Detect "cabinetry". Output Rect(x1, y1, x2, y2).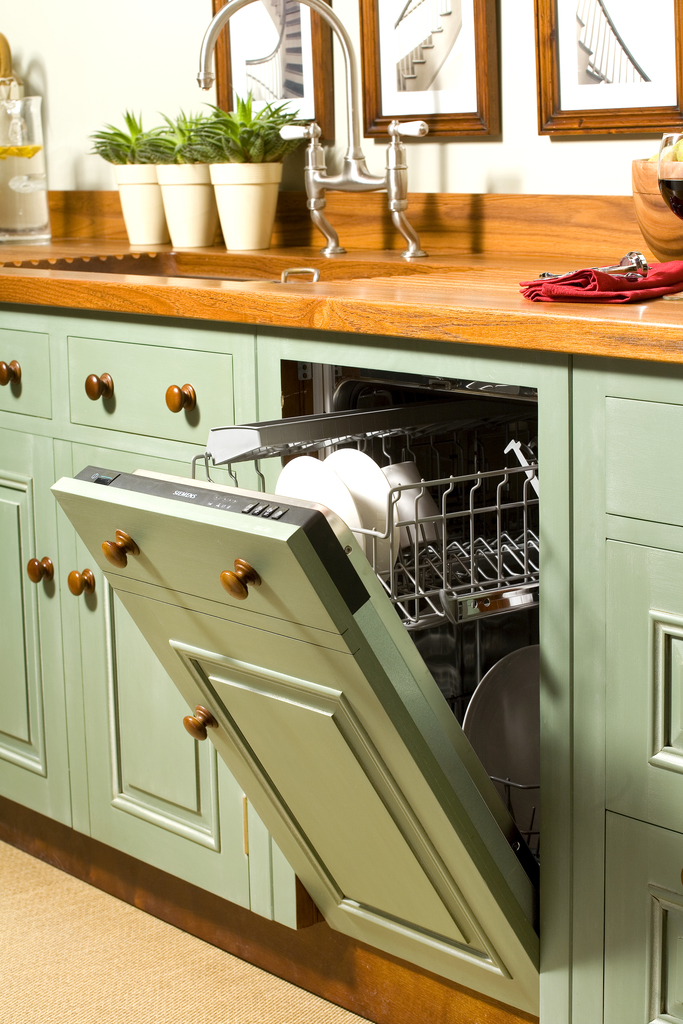
Rect(0, 305, 682, 1023).
